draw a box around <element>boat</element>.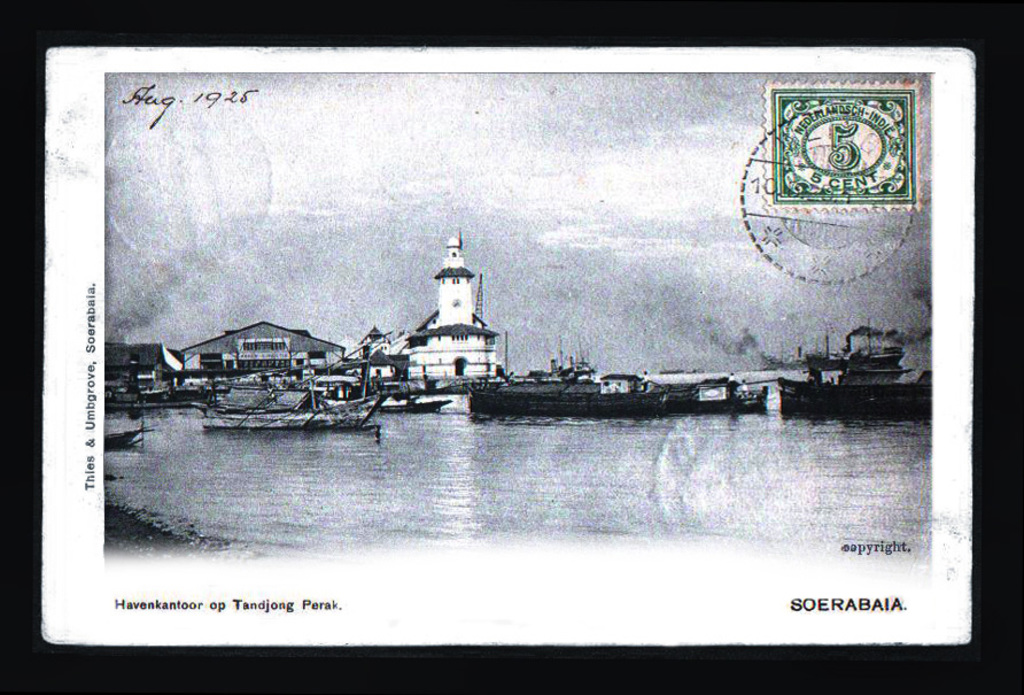
375,395,453,412.
